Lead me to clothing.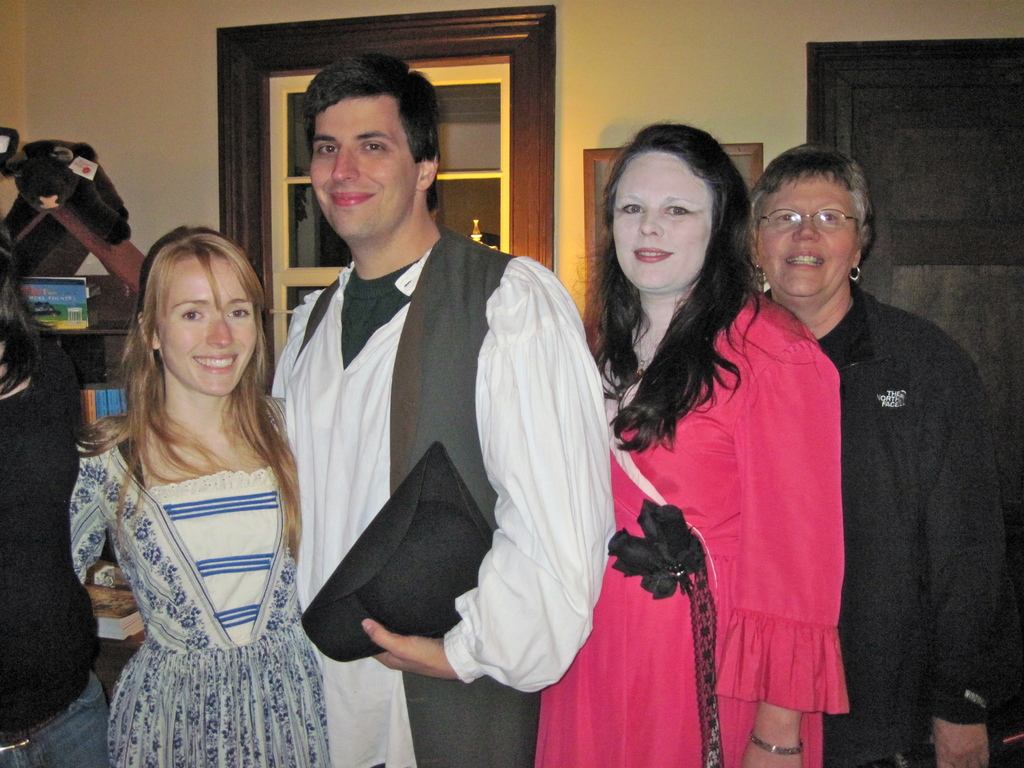
Lead to 250 166 617 735.
